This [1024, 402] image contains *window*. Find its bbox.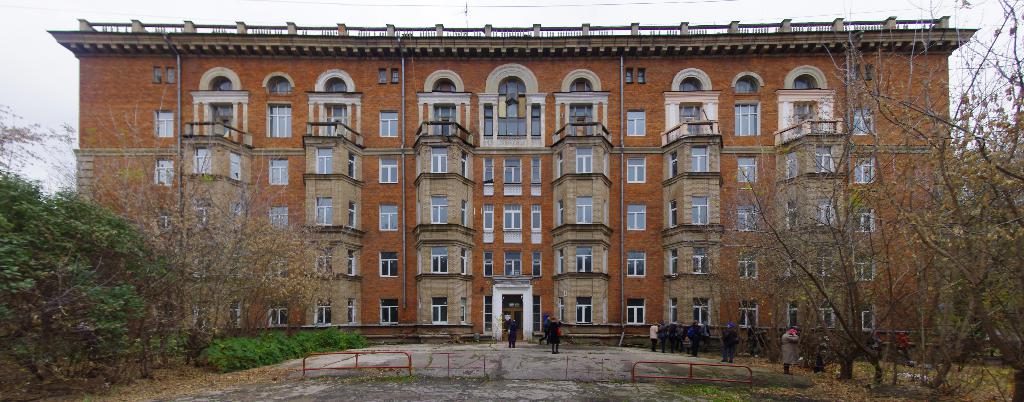
l=855, t=209, r=874, b=234.
